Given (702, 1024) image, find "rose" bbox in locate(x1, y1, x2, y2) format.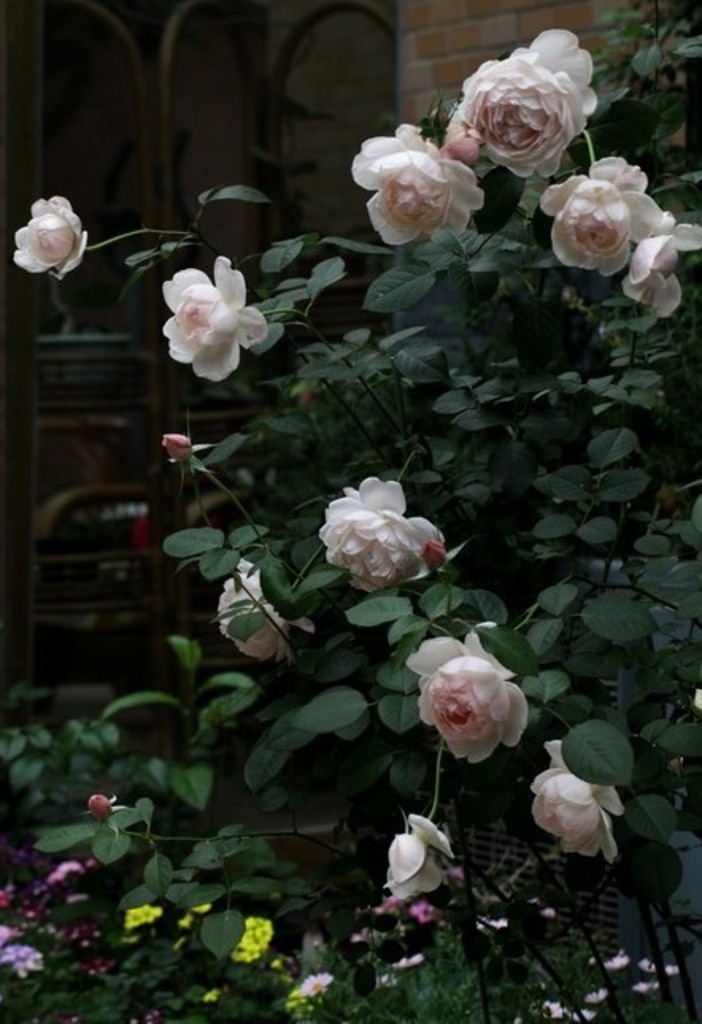
locate(534, 737, 627, 867).
